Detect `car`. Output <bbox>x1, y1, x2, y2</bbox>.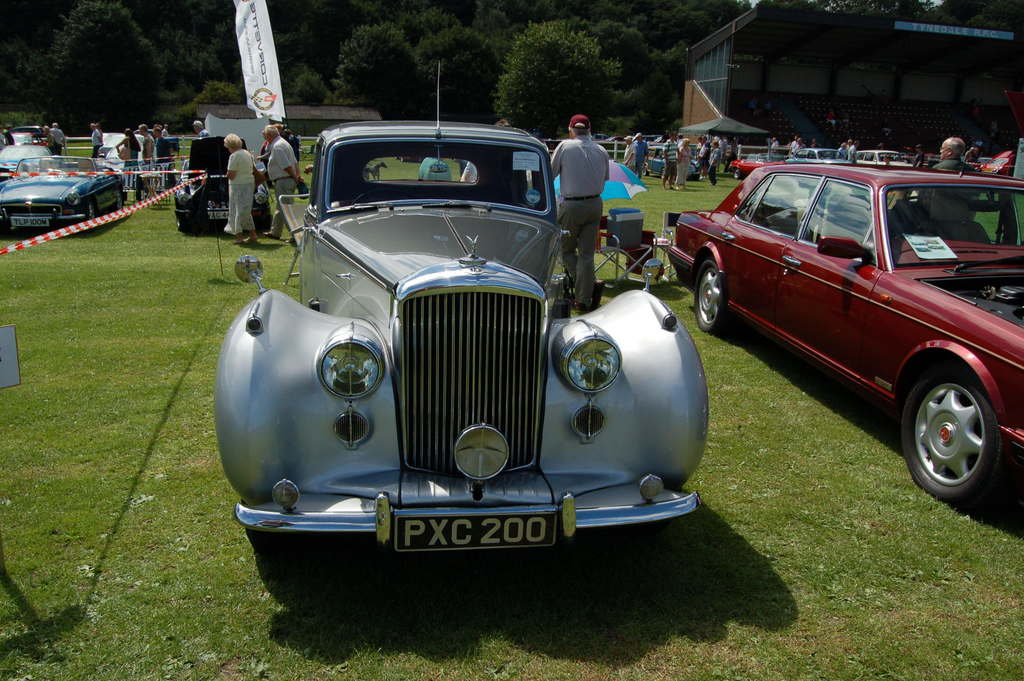
<bbox>665, 91, 1023, 507</bbox>.
